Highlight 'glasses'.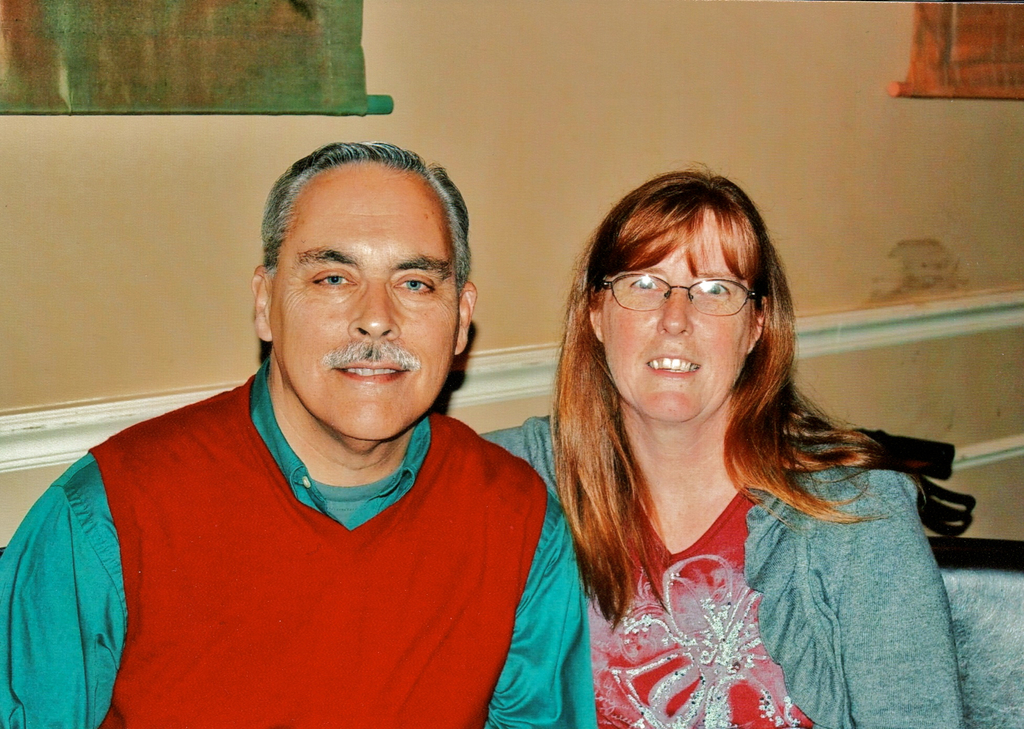
Highlighted region: [x1=602, y1=268, x2=762, y2=321].
